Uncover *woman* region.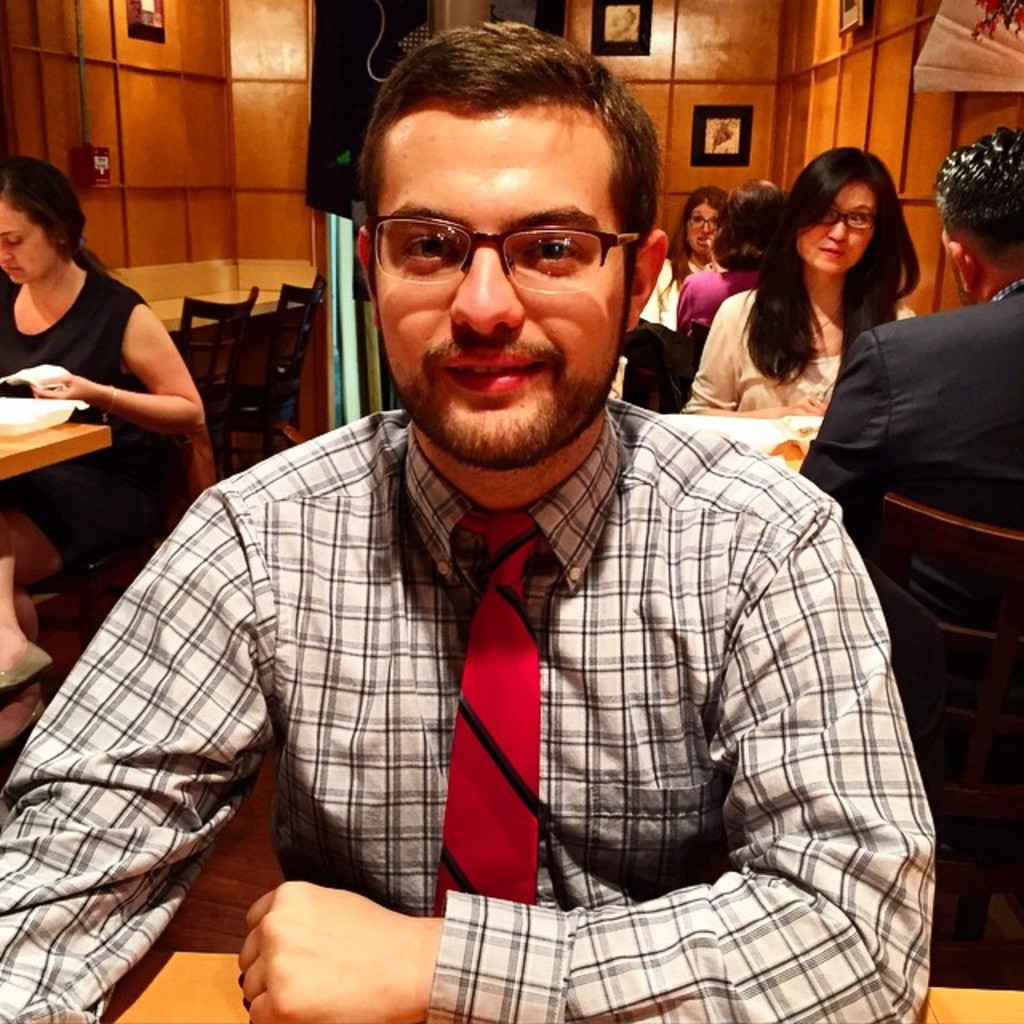
Uncovered: 669:176:779:346.
